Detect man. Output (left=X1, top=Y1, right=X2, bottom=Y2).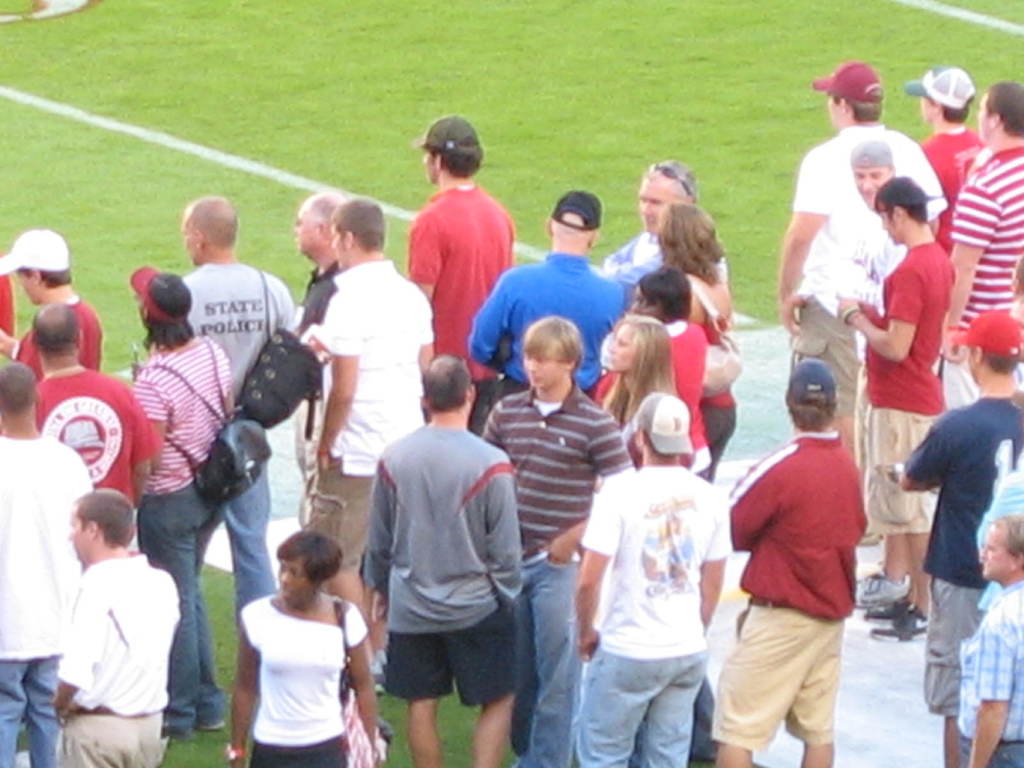
(left=404, top=118, right=514, bottom=433).
